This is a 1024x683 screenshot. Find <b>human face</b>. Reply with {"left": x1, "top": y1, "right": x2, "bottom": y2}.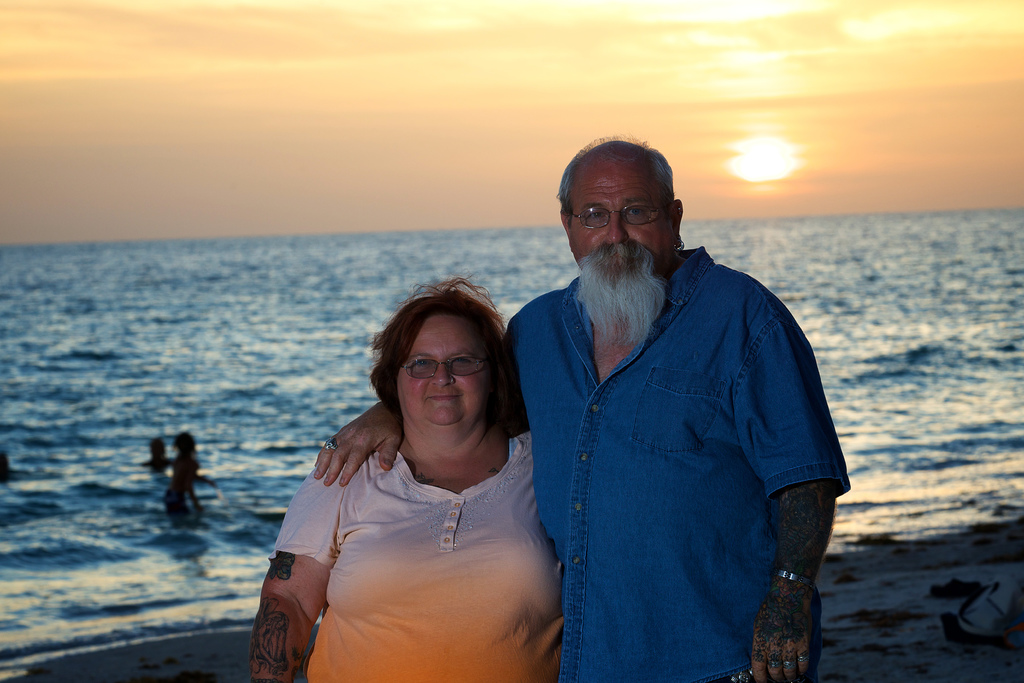
{"left": 396, "top": 315, "right": 488, "bottom": 427}.
